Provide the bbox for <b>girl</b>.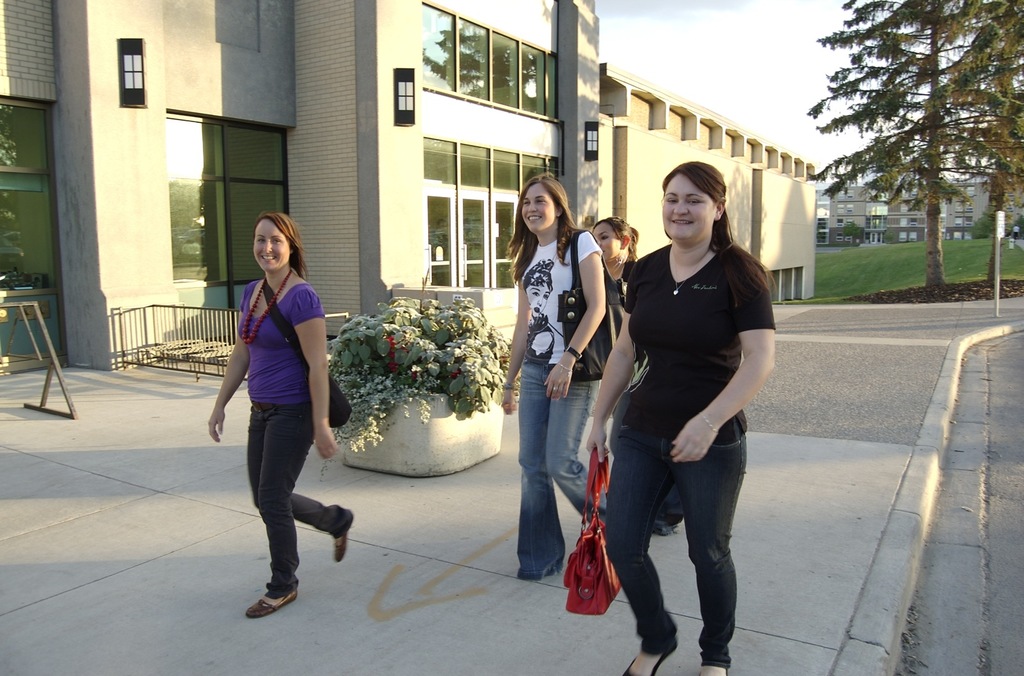
rect(576, 160, 776, 675).
